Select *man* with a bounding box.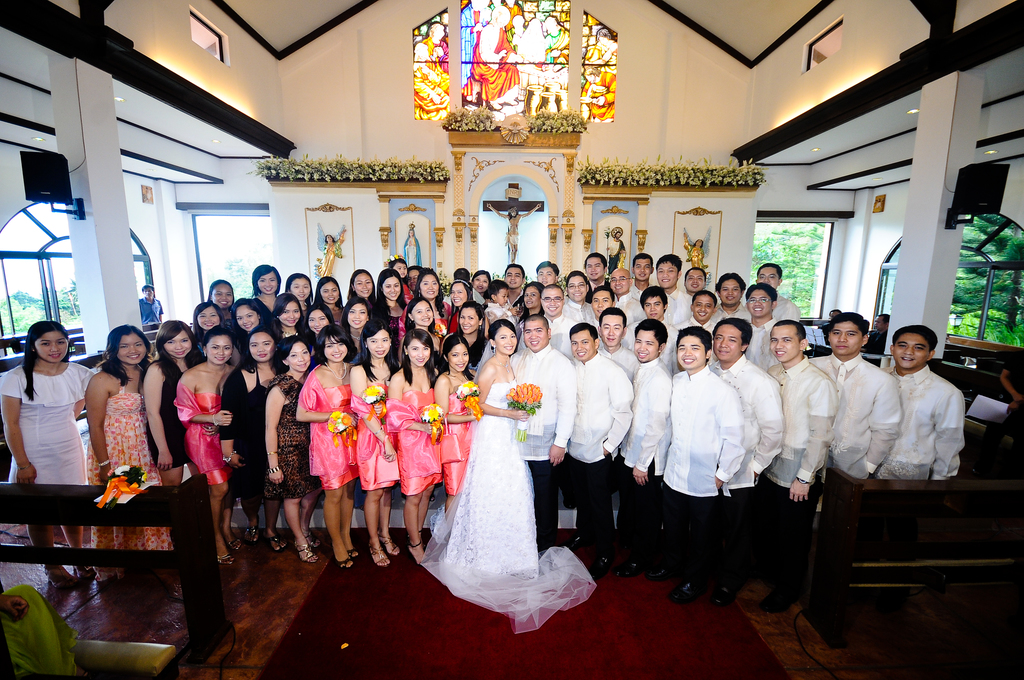
[658, 330, 745, 609].
